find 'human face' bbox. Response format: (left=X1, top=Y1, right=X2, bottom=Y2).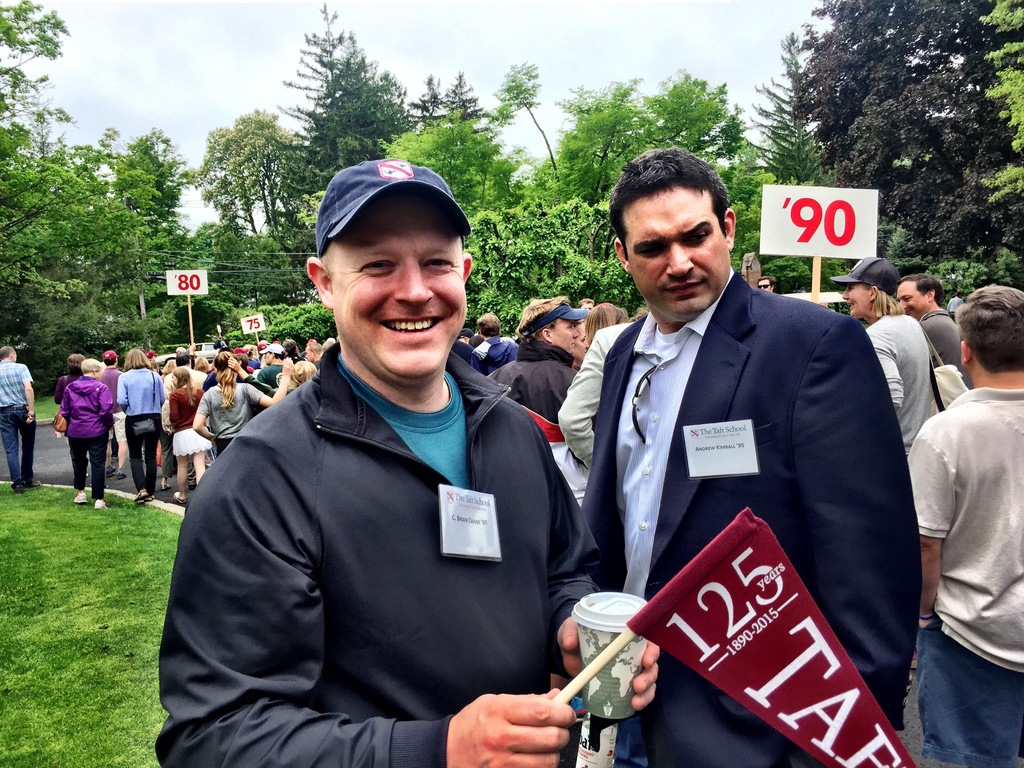
(left=623, top=188, right=731, bottom=316).
